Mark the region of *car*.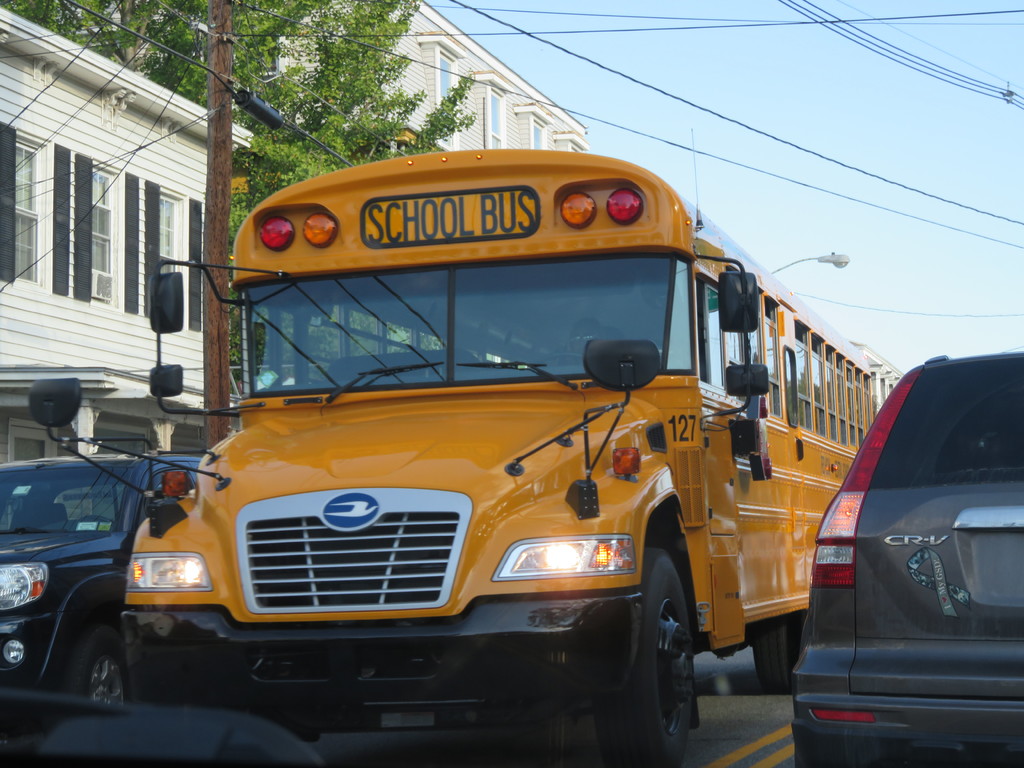
Region: <bbox>0, 449, 205, 707</bbox>.
